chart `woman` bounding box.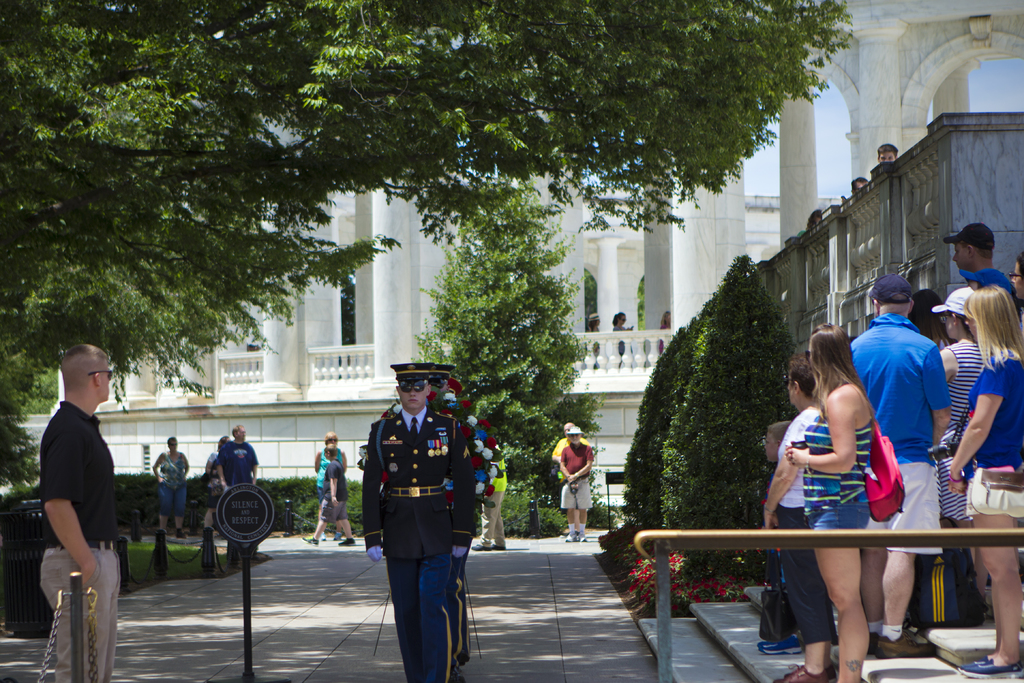
Charted: x1=755, y1=350, x2=824, y2=682.
